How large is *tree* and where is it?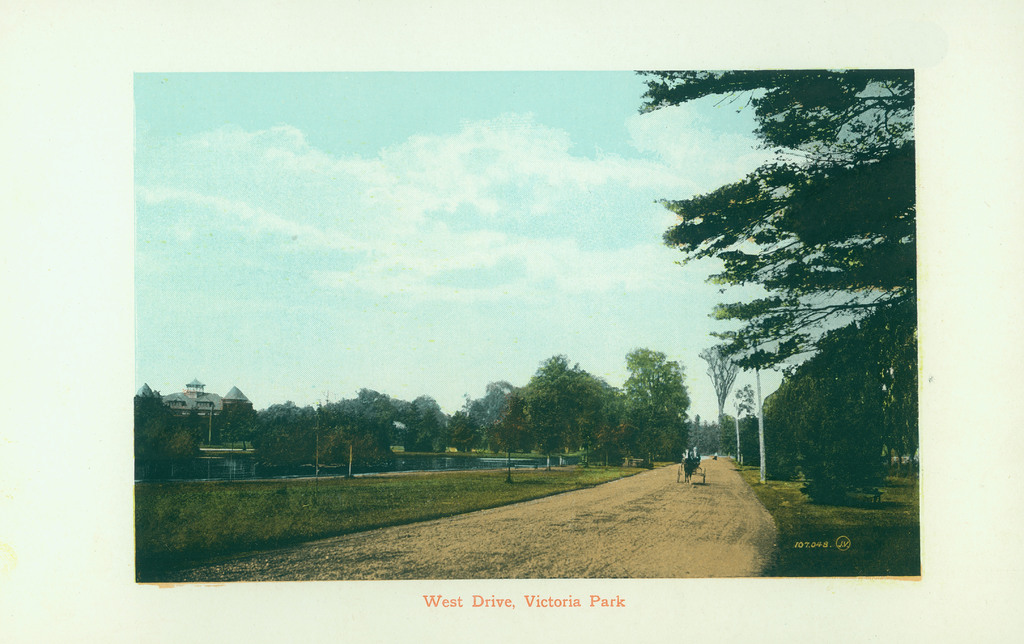
Bounding box: {"x1": 444, "y1": 408, "x2": 474, "y2": 462}.
